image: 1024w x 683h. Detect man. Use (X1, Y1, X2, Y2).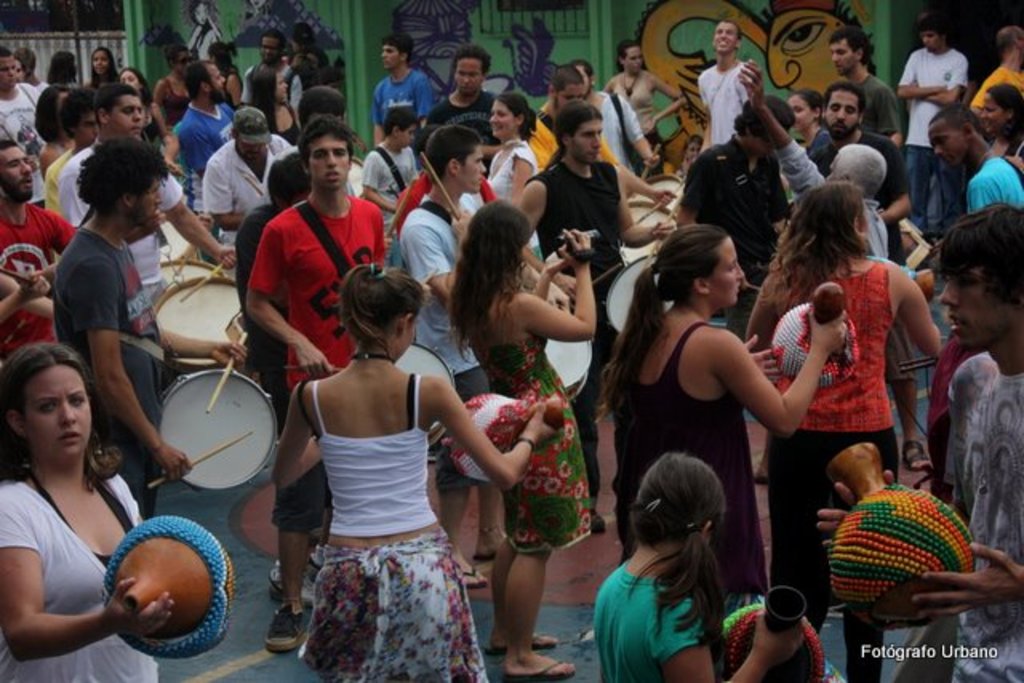
(173, 59, 238, 267).
